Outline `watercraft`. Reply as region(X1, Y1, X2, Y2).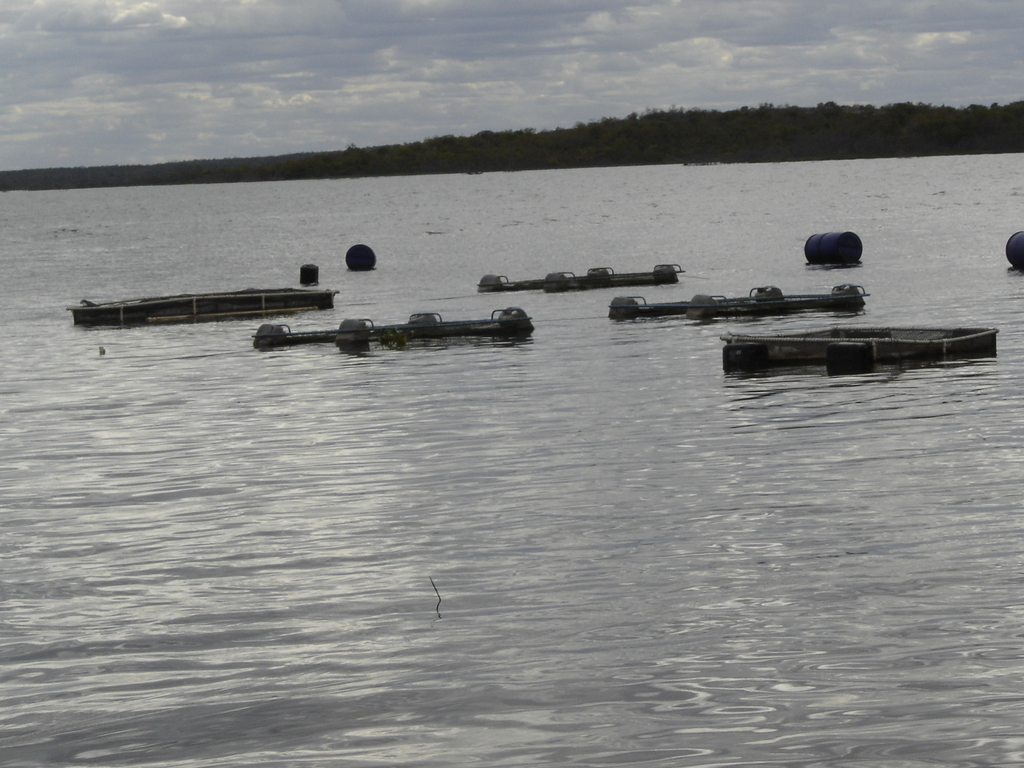
region(612, 284, 861, 324).
